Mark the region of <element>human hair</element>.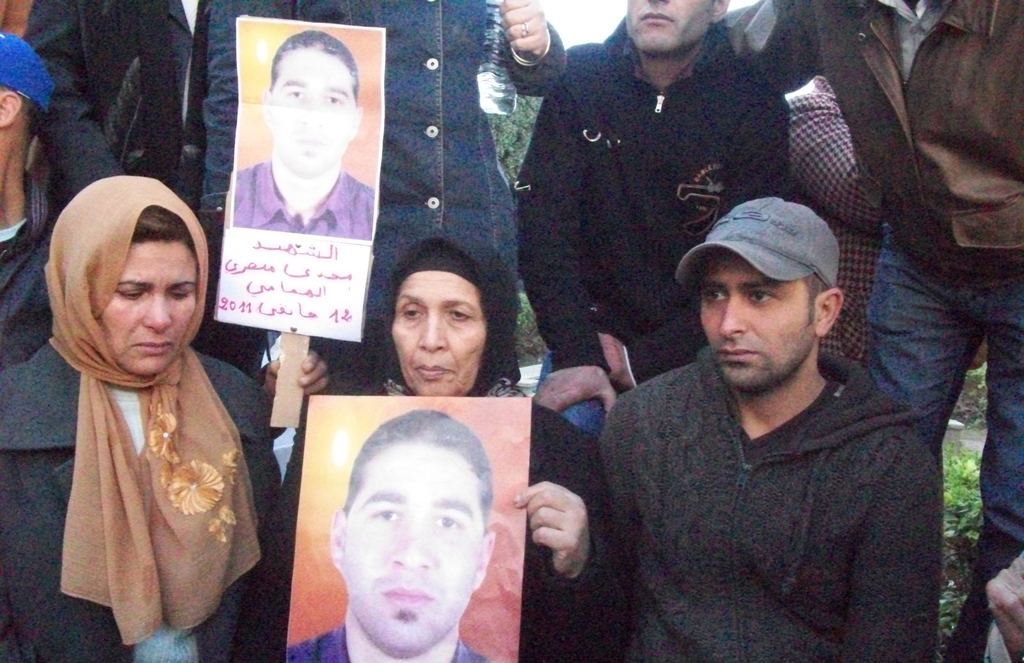
Region: select_region(0, 79, 50, 146).
